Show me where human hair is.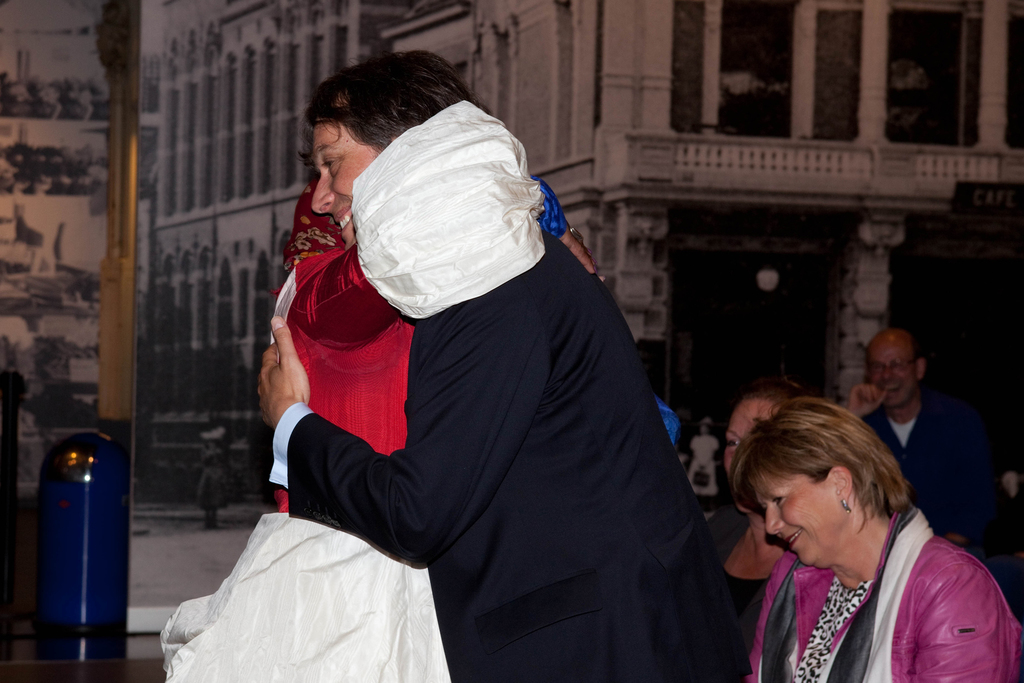
human hair is at (left=304, top=45, right=476, bottom=153).
